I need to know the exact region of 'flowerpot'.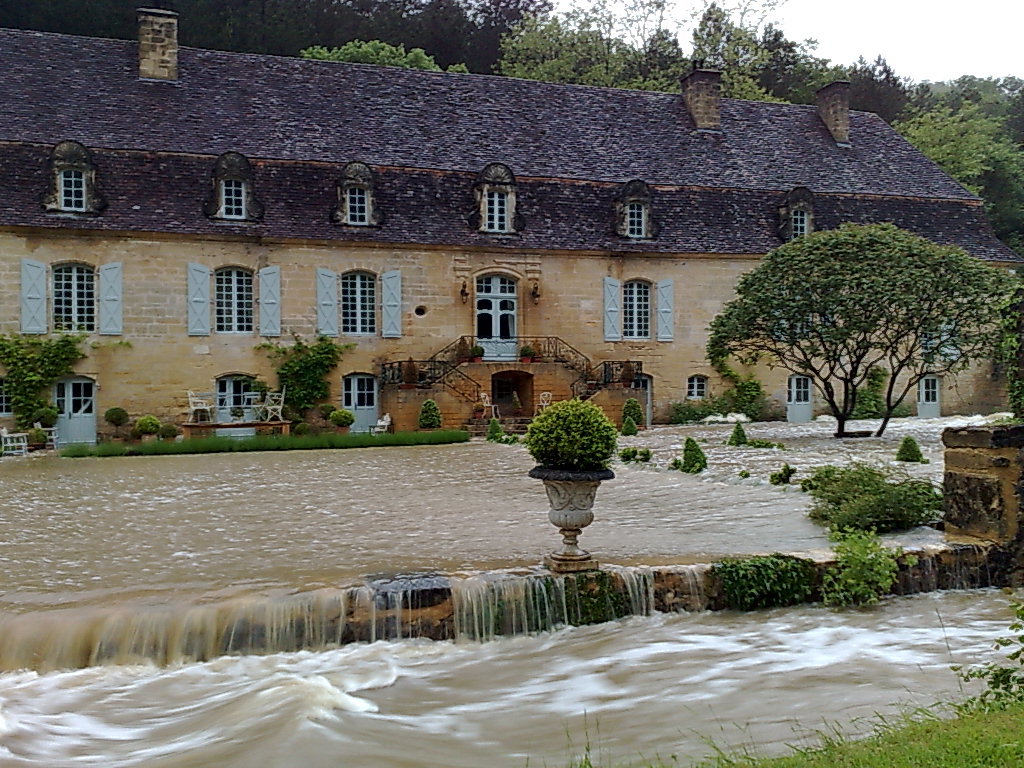
Region: (530,464,616,529).
